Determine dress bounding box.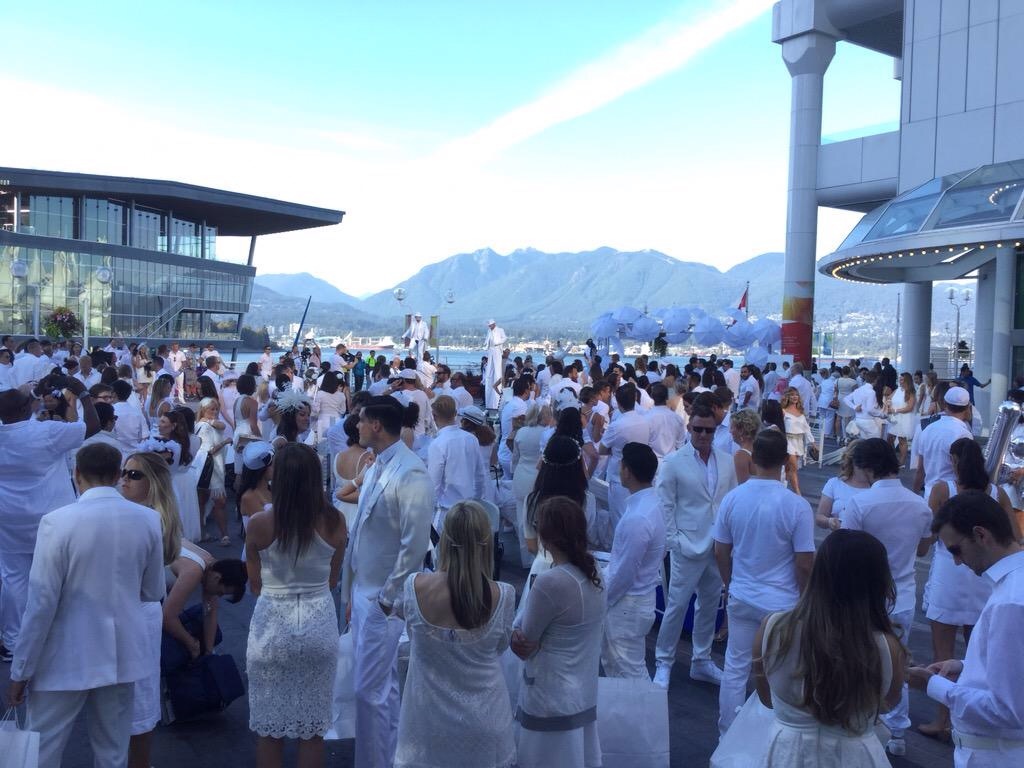
Determined: detection(389, 575, 520, 767).
